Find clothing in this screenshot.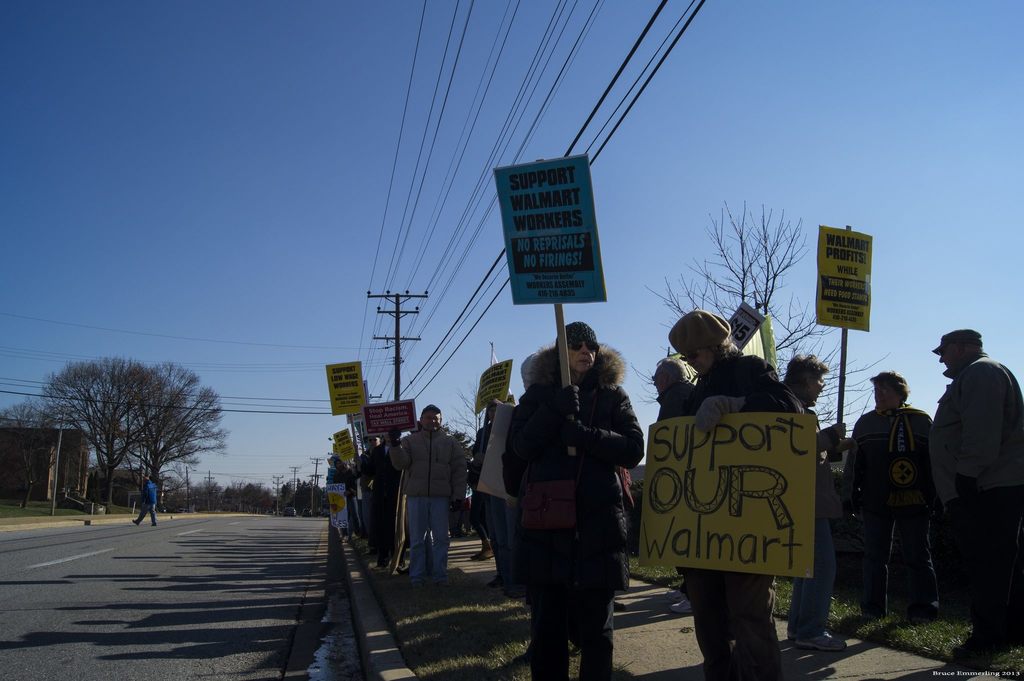
The bounding box for clothing is <box>770,387,834,639</box>.
